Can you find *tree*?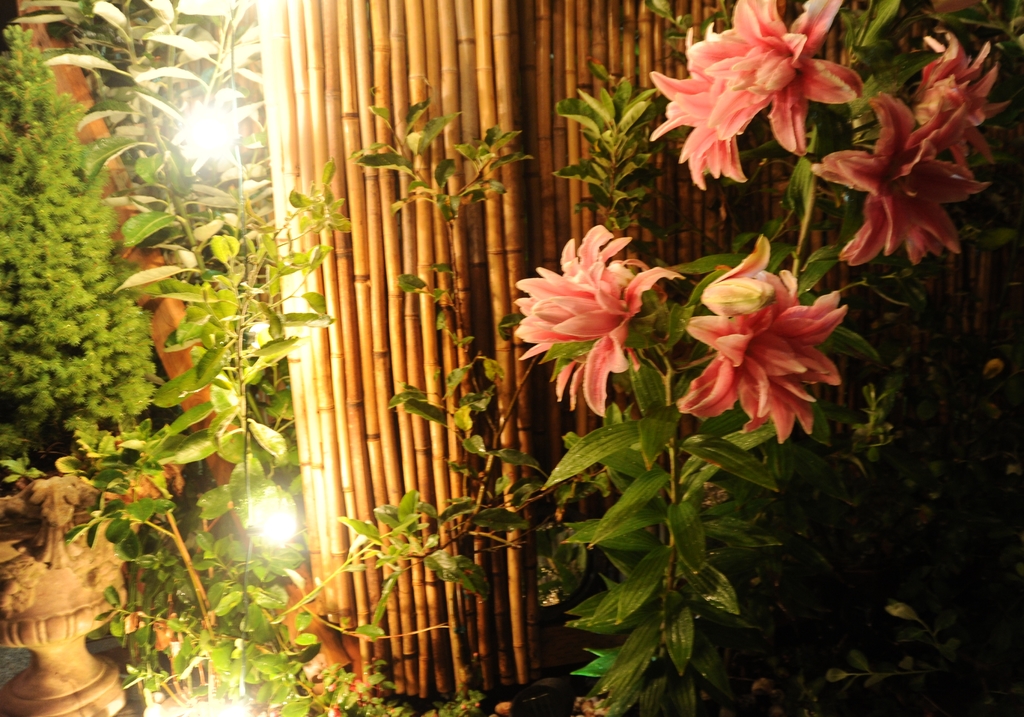
Yes, bounding box: BBox(0, 29, 163, 480).
